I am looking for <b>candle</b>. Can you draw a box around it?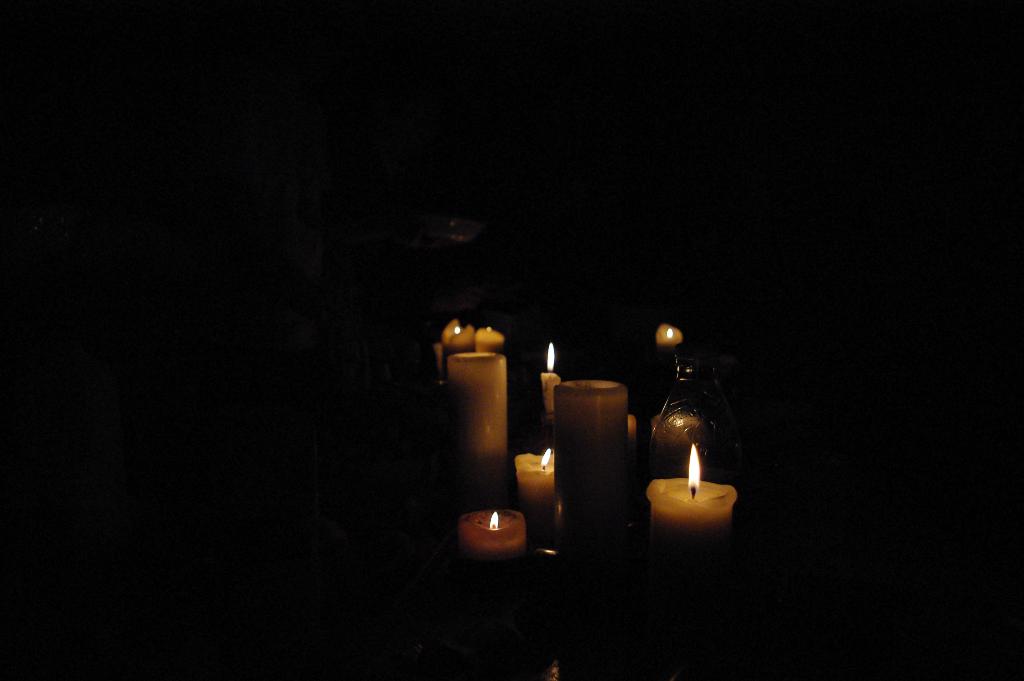
Sure, the bounding box is BBox(654, 441, 737, 545).
